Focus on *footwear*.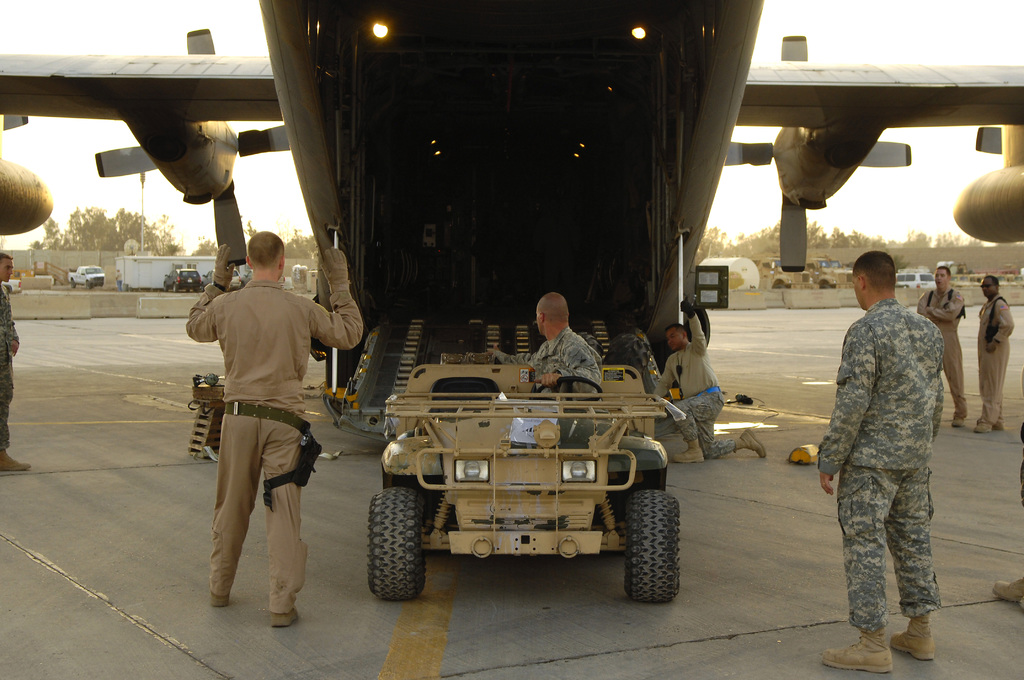
Focused at region(266, 605, 297, 626).
